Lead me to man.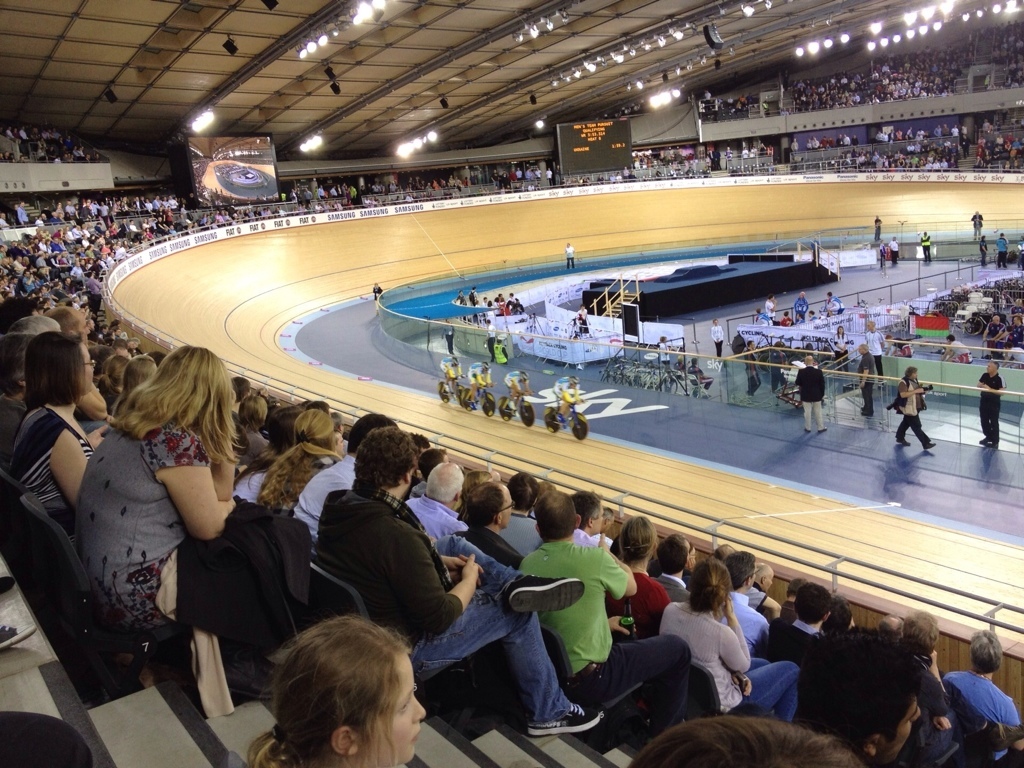
Lead to 503/366/532/407.
